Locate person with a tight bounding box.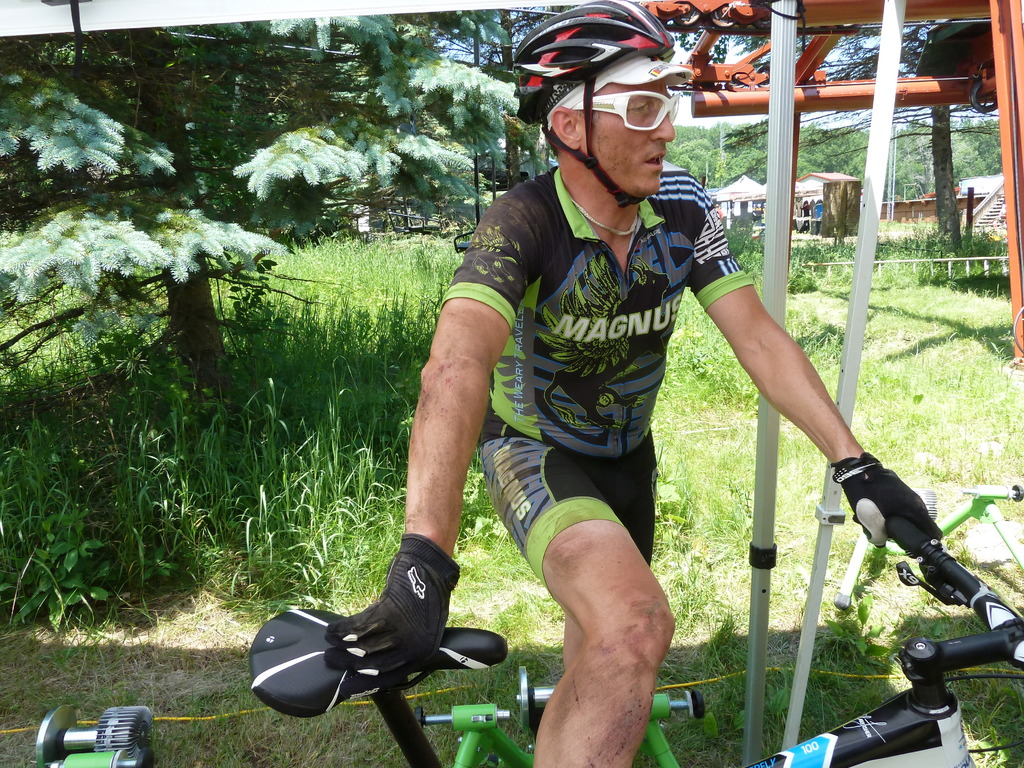
(799, 198, 814, 218).
